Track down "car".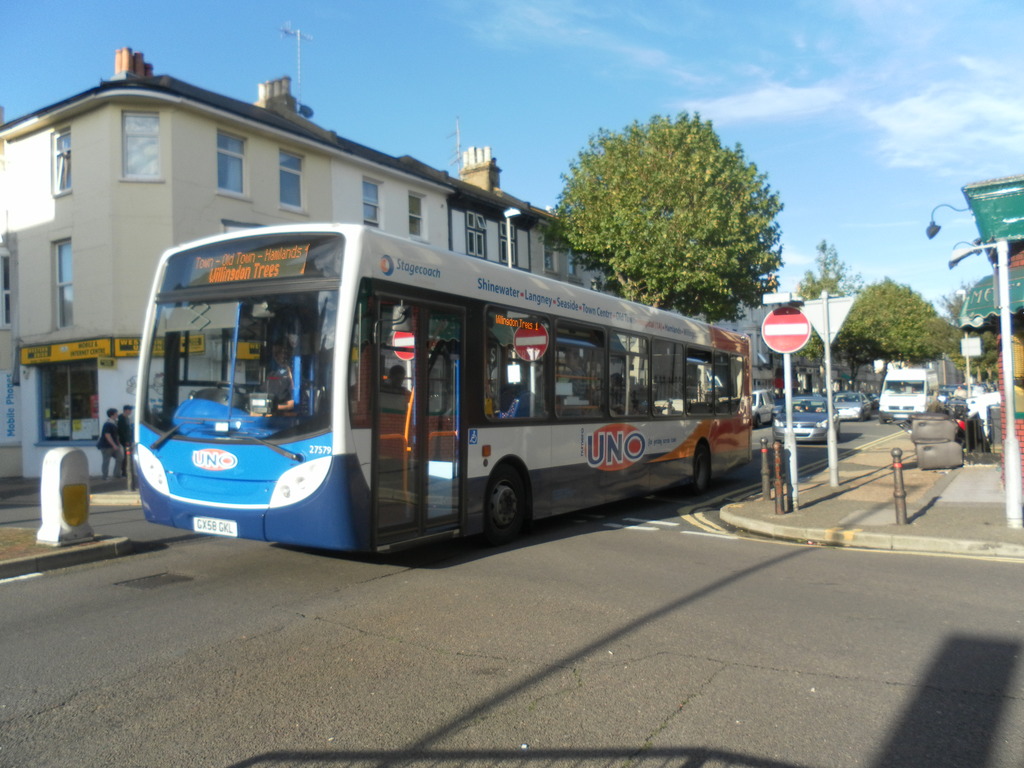
Tracked to {"left": 831, "top": 391, "right": 871, "bottom": 422}.
